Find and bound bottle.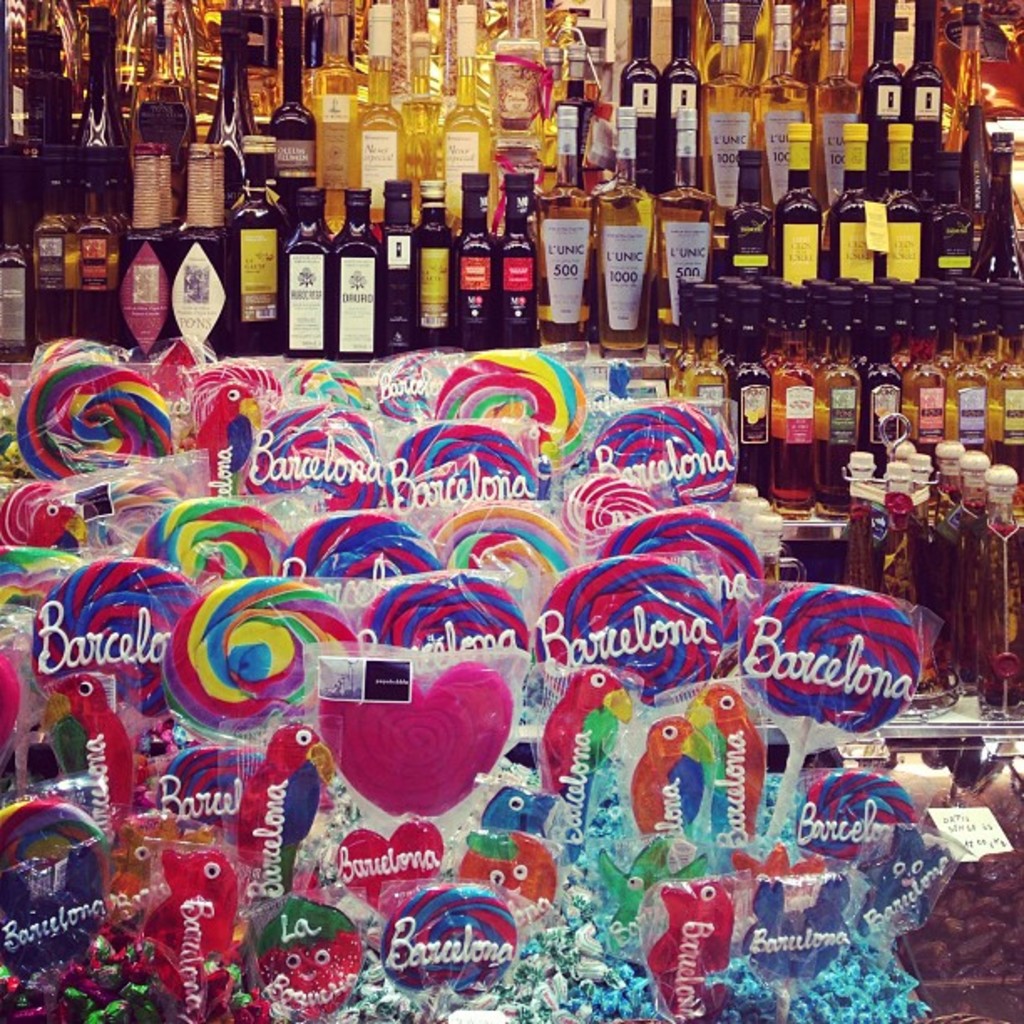
Bound: box(0, 212, 35, 361).
